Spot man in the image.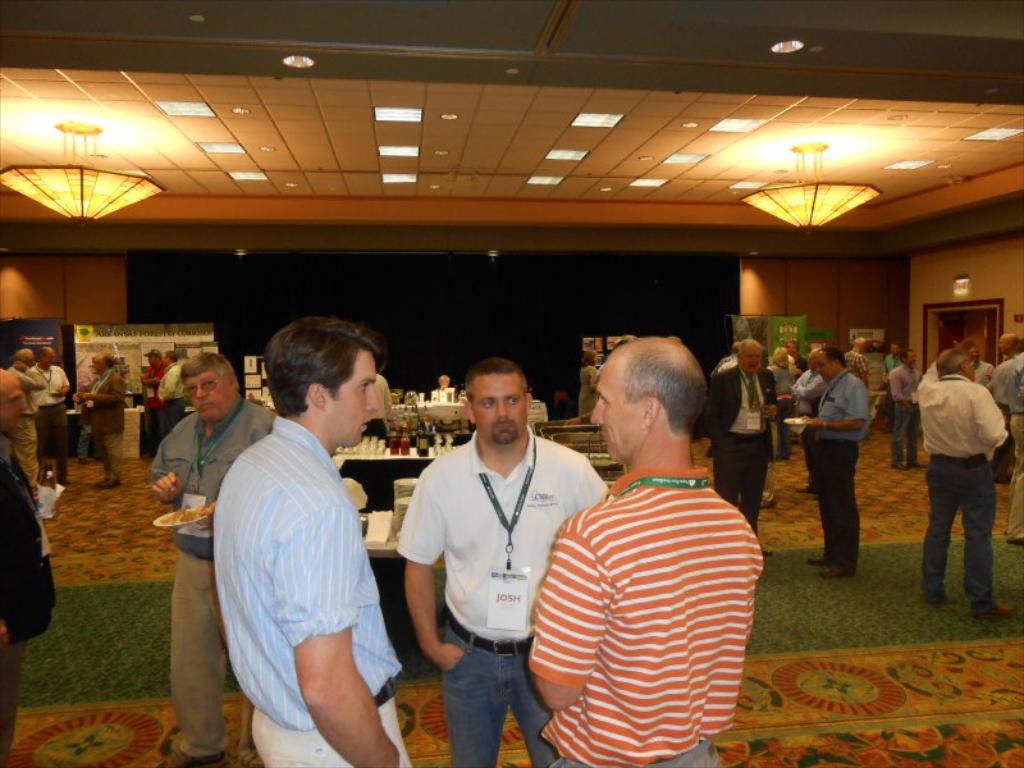
man found at BBox(74, 344, 129, 490).
